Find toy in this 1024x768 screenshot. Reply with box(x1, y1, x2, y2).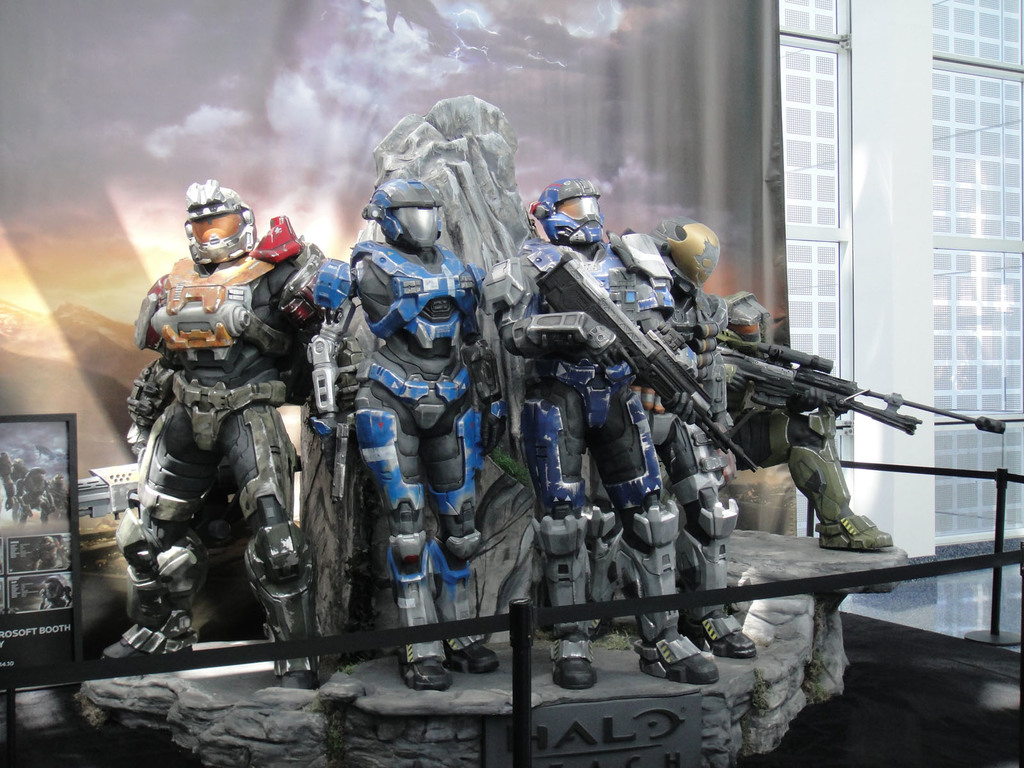
box(90, 201, 352, 669).
